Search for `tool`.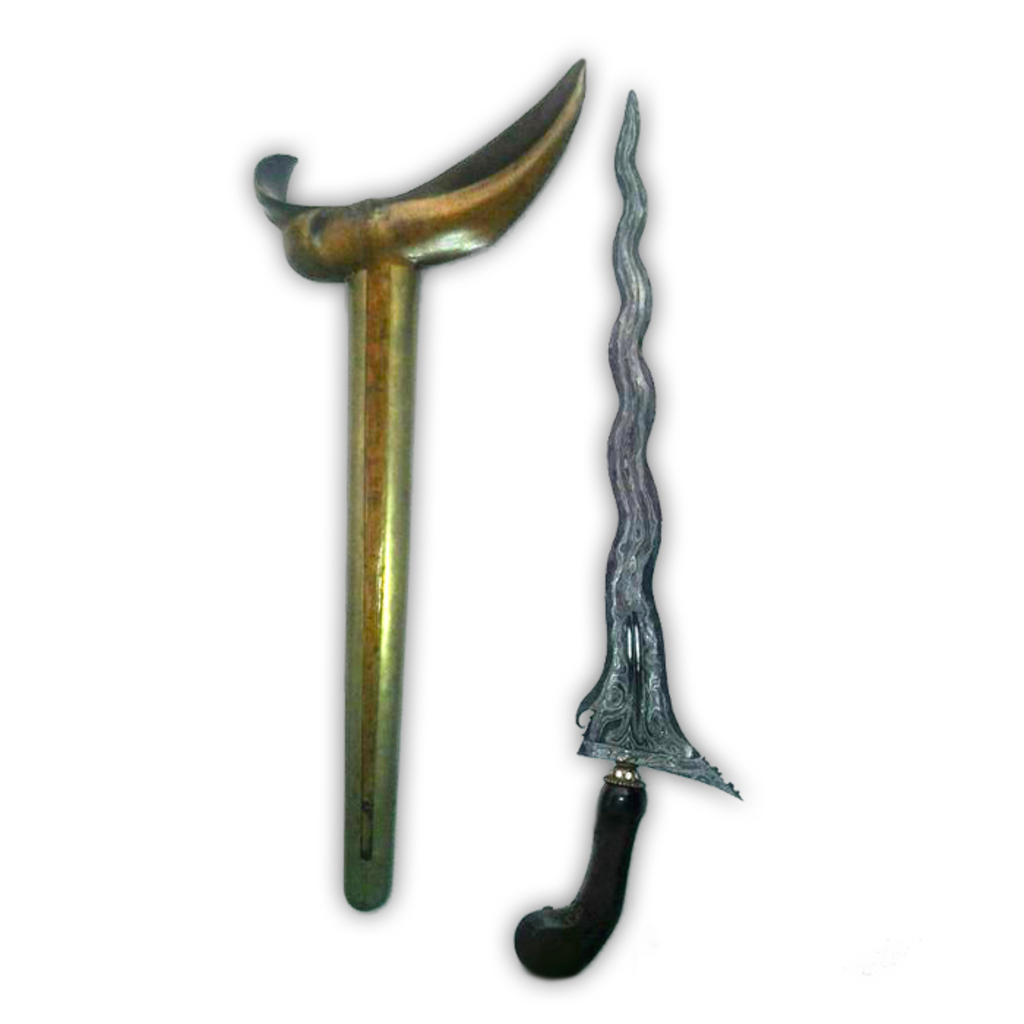
Found at BBox(252, 54, 592, 913).
